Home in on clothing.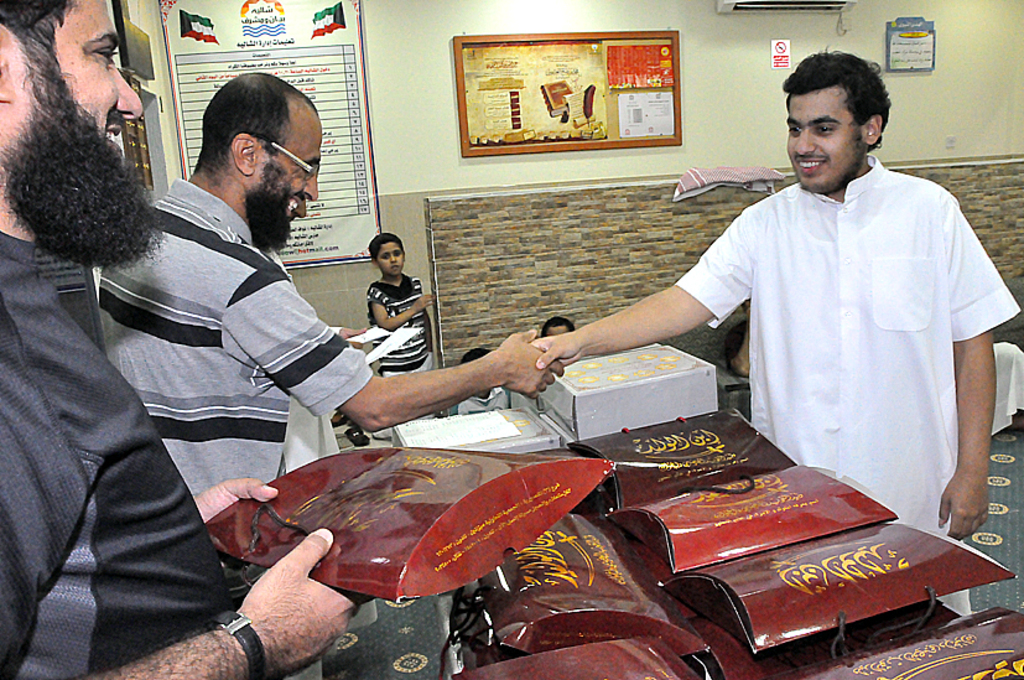
Homed in at 0/230/235/679.
